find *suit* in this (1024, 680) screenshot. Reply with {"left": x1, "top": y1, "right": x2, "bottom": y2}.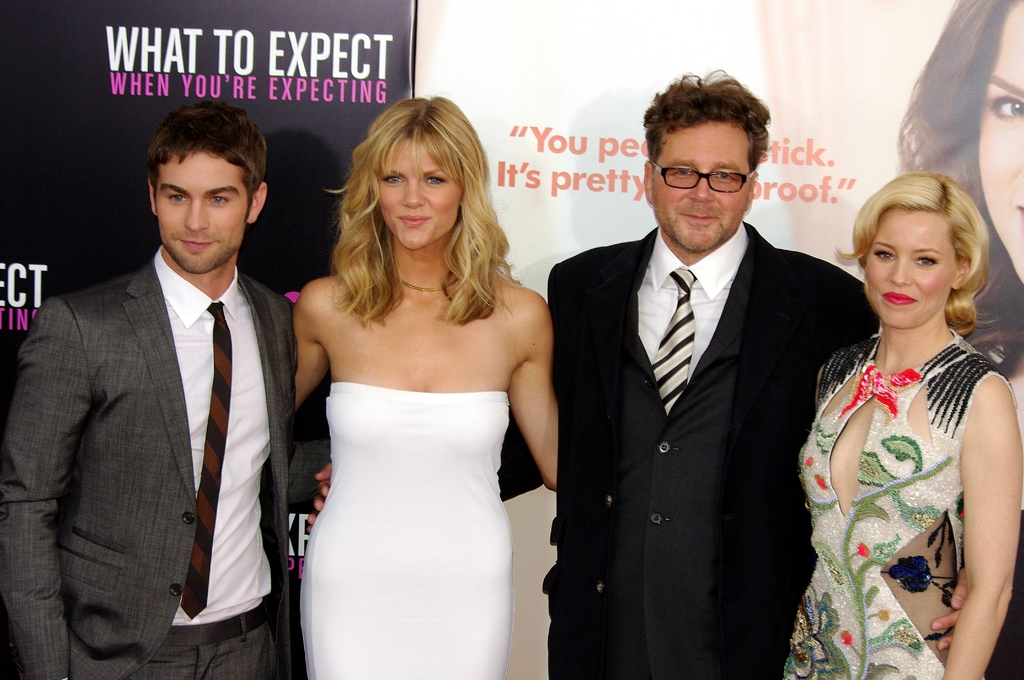
{"left": 496, "top": 219, "right": 879, "bottom": 679}.
